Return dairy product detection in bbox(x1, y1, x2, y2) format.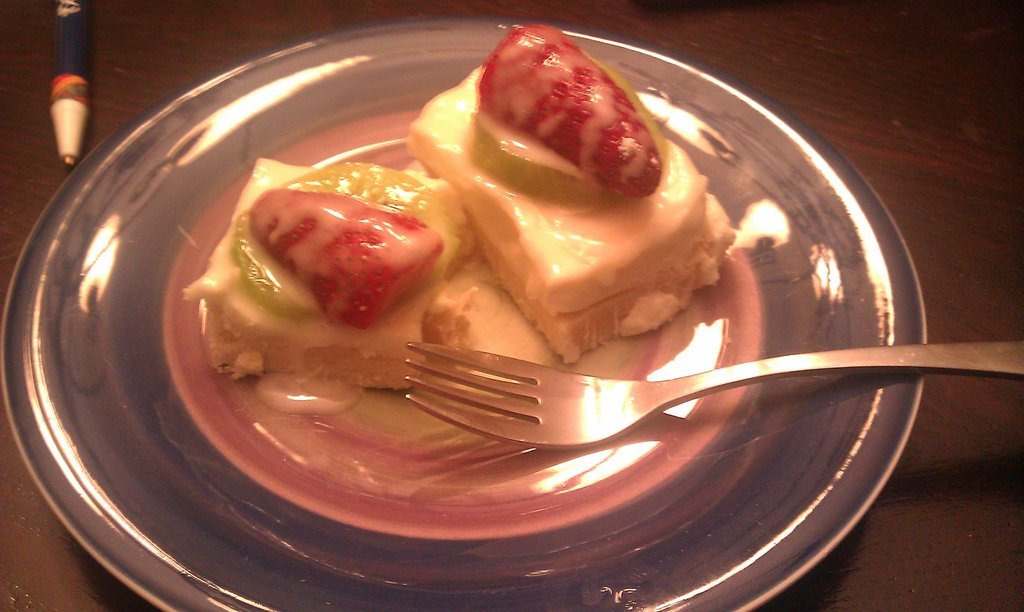
bbox(213, 138, 487, 379).
